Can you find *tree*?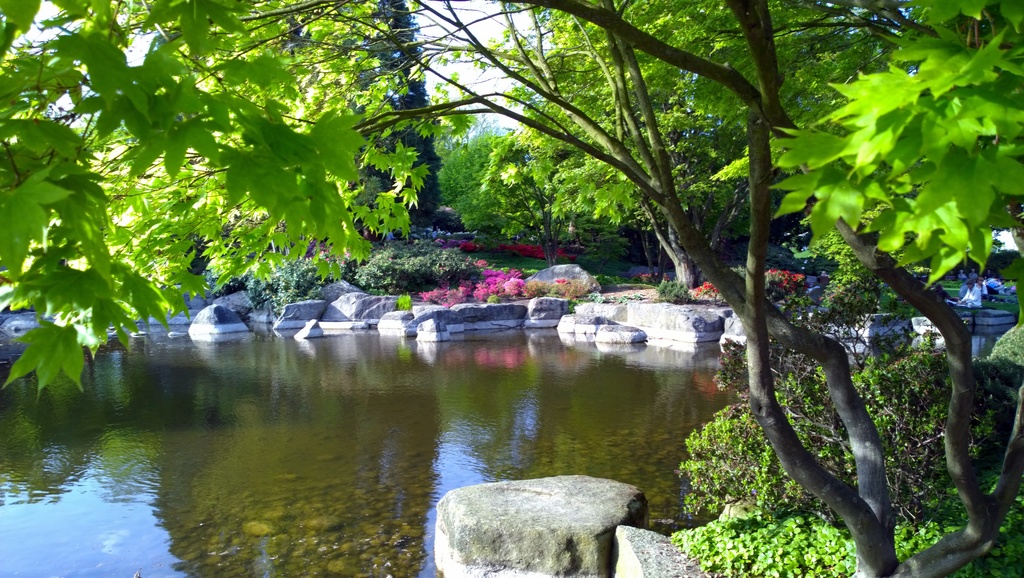
Yes, bounding box: [504, 0, 861, 290].
